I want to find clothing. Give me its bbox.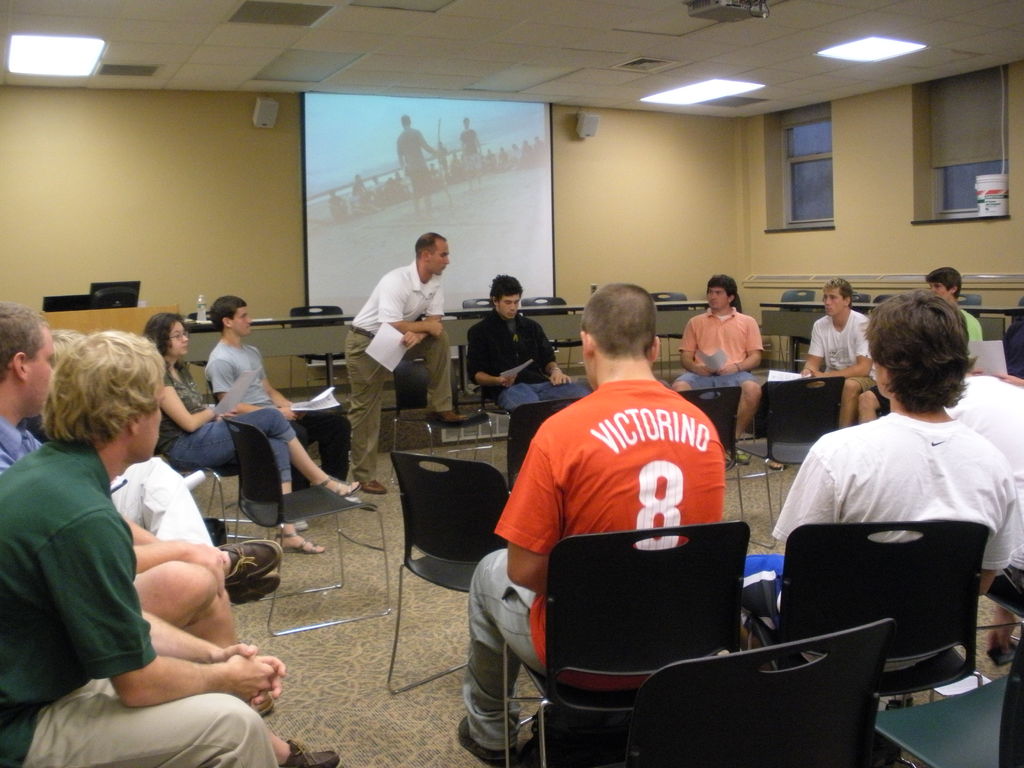
<bbox>342, 256, 456, 484</bbox>.
